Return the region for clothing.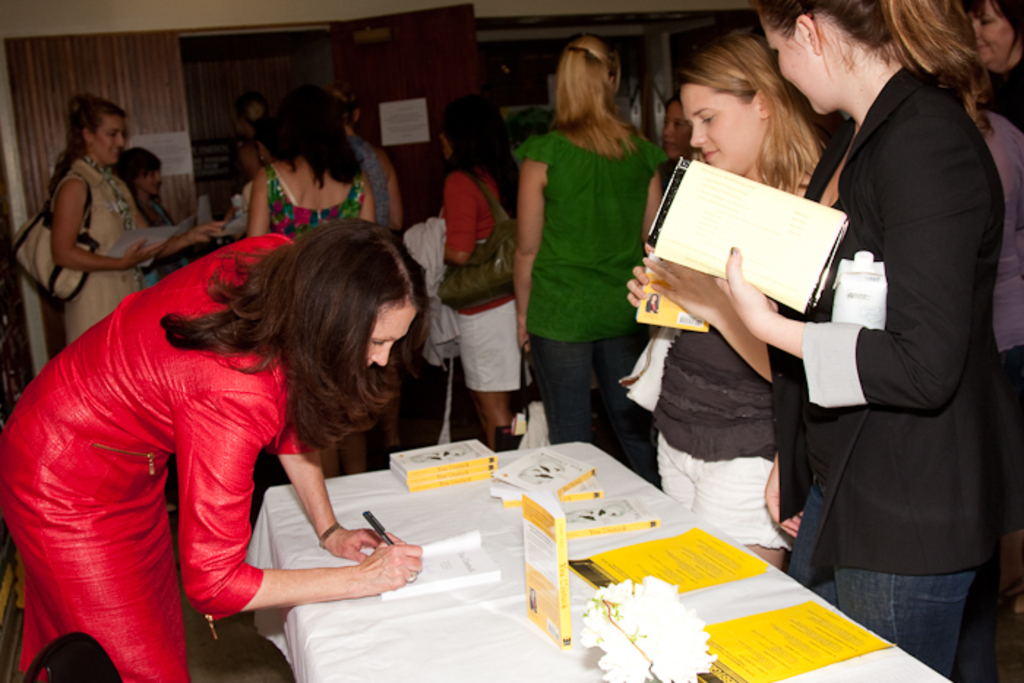
box(442, 165, 531, 393).
